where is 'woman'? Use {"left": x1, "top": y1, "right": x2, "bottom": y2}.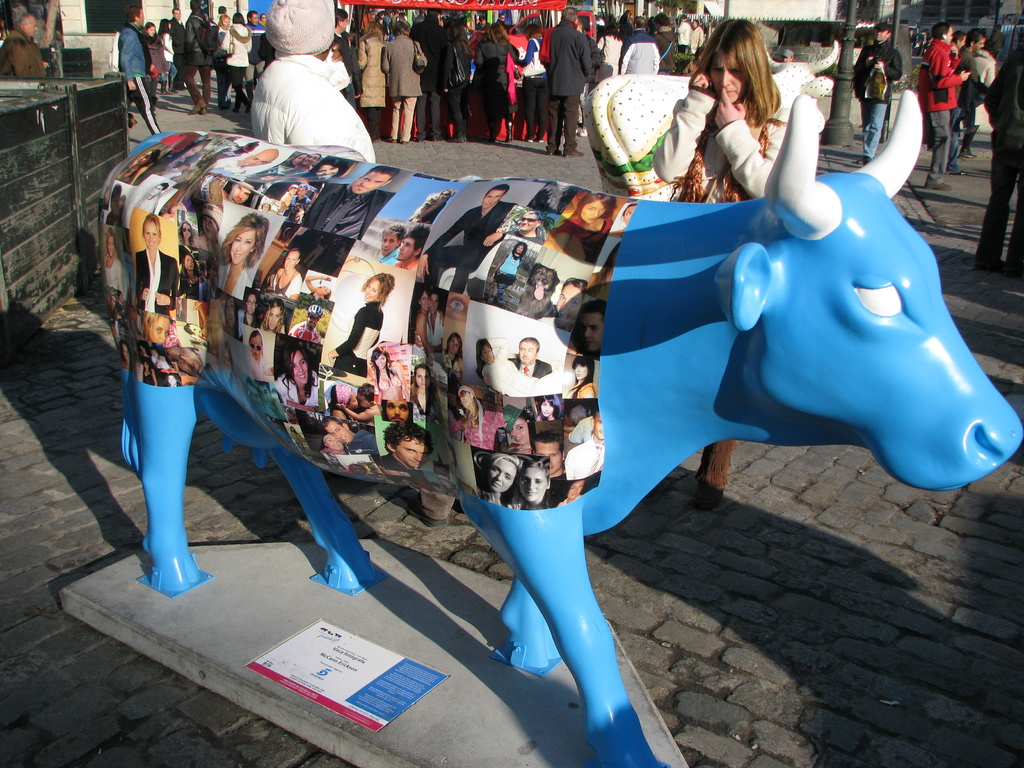
{"left": 216, "top": 212, "right": 266, "bottom": 299}.
